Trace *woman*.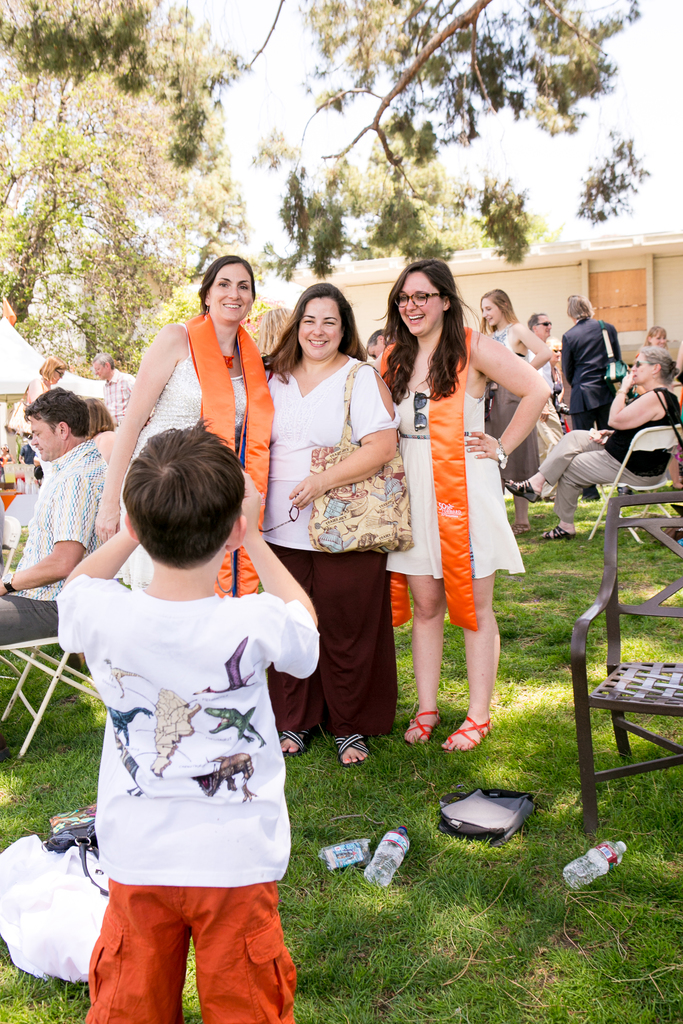
Traced to box=[243, 269, 422, 772].
